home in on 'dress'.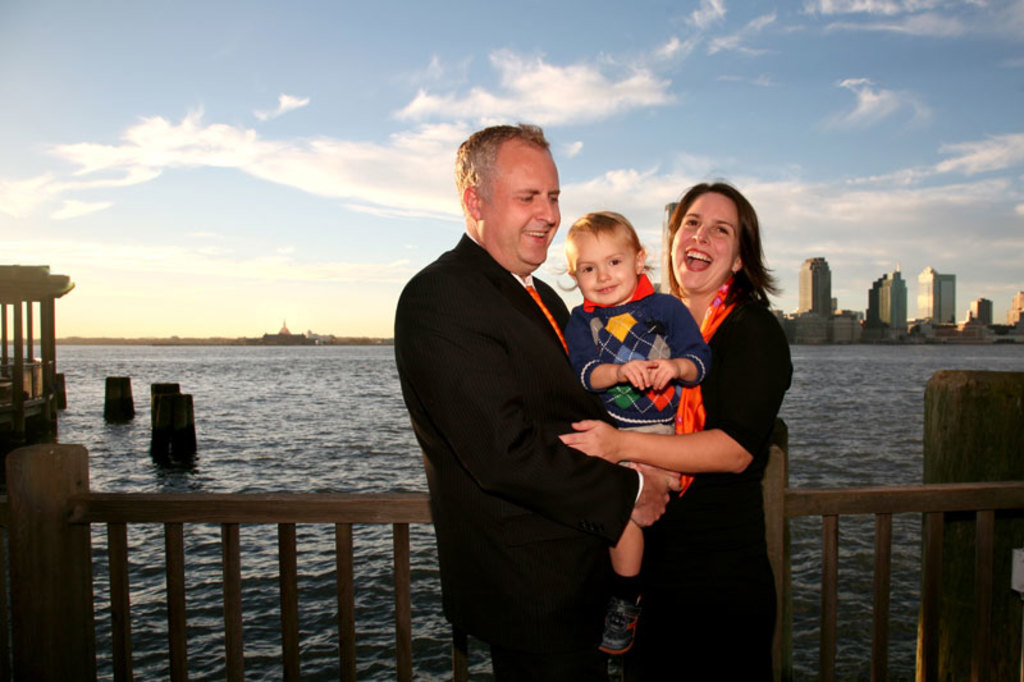
Homed in at locate(622, 292, 792, 681).
